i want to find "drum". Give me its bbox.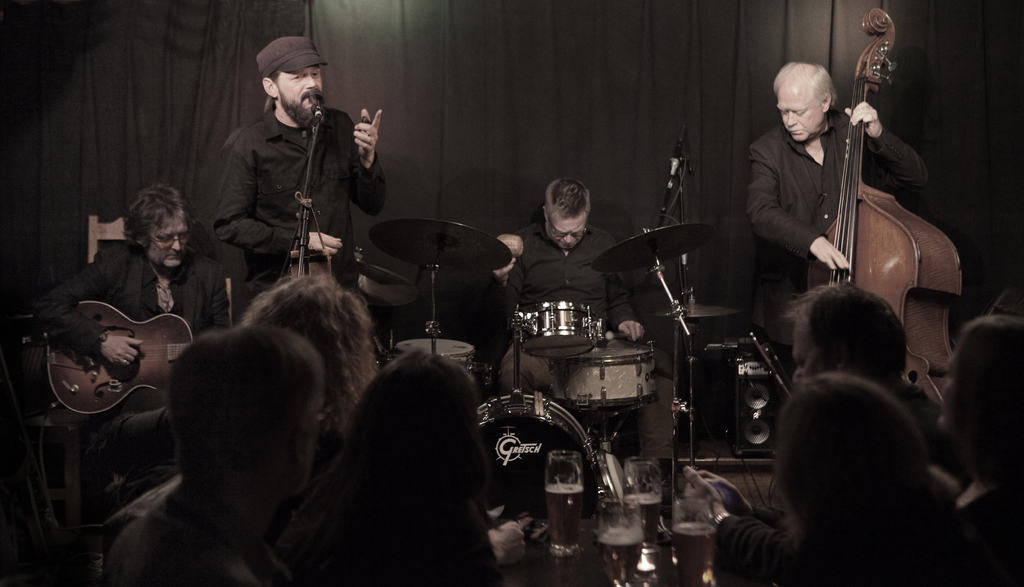
box(508, 295, 604, 363).
